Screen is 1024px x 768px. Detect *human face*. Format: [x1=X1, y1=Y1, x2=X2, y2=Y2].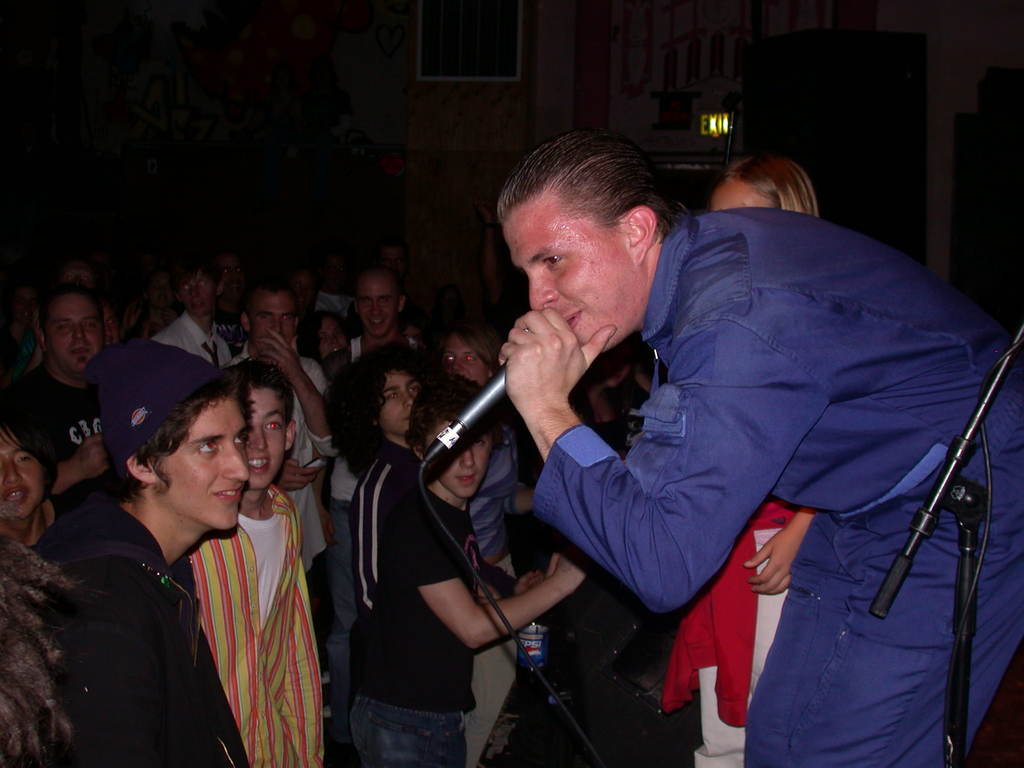
[x1=44, y1=294, x2=104, y2=369].
